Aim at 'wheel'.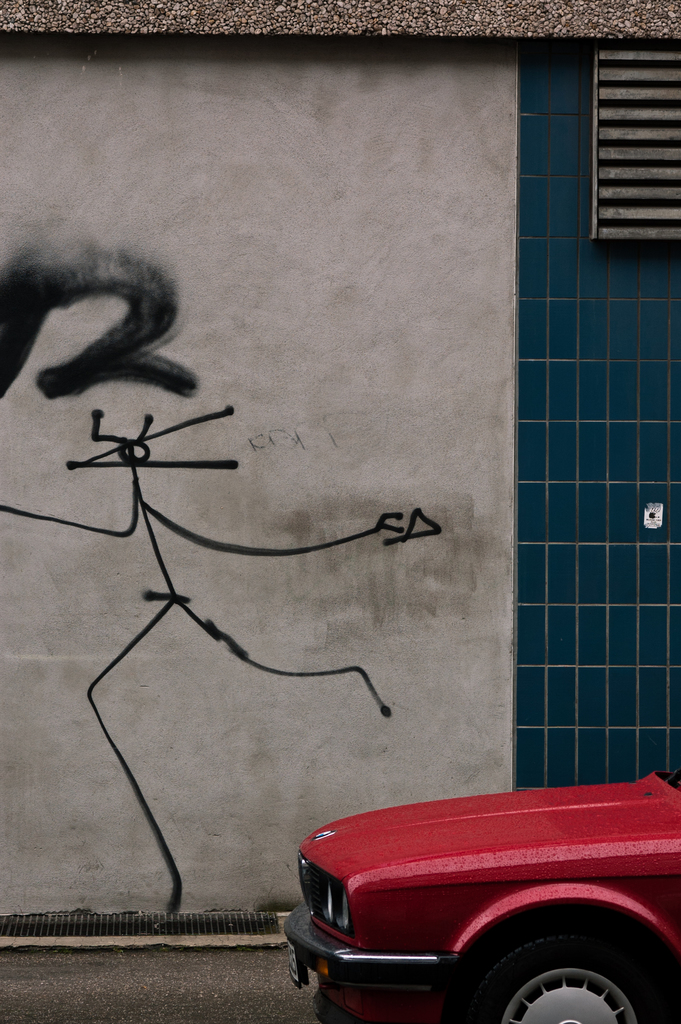
Aimed at 456 933 651 1019.
